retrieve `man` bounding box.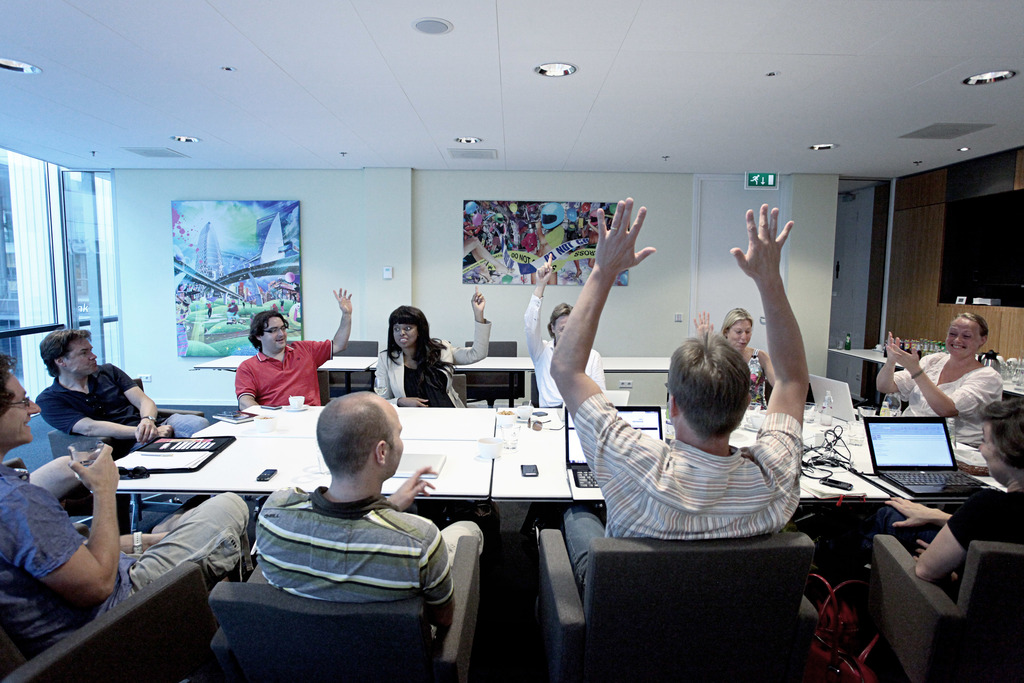
Bounding box: (218,397,470,674).
